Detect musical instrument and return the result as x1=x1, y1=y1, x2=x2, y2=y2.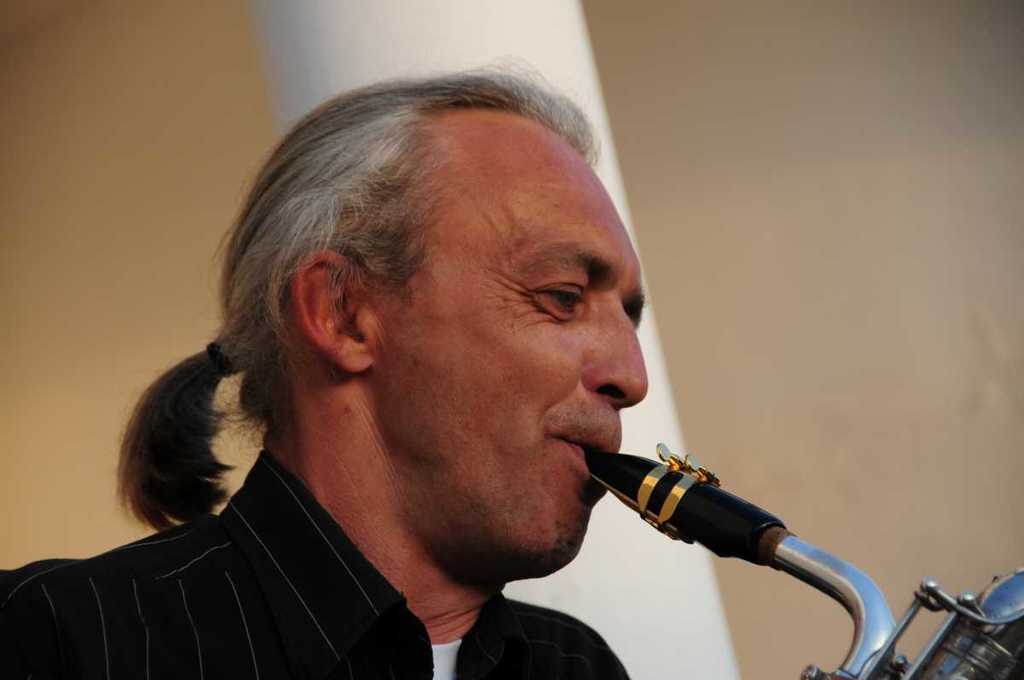
x1=567, y1=440, x2=1023, y2=679.
